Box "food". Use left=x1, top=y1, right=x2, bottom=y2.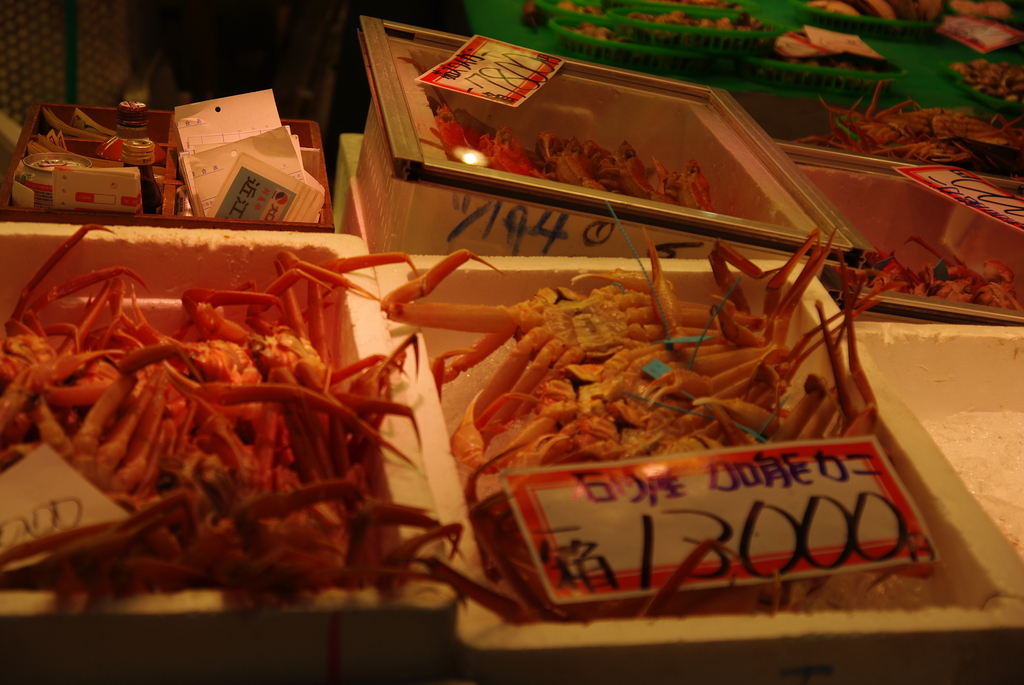
left=764, top=24, right=899, bottom=97.
